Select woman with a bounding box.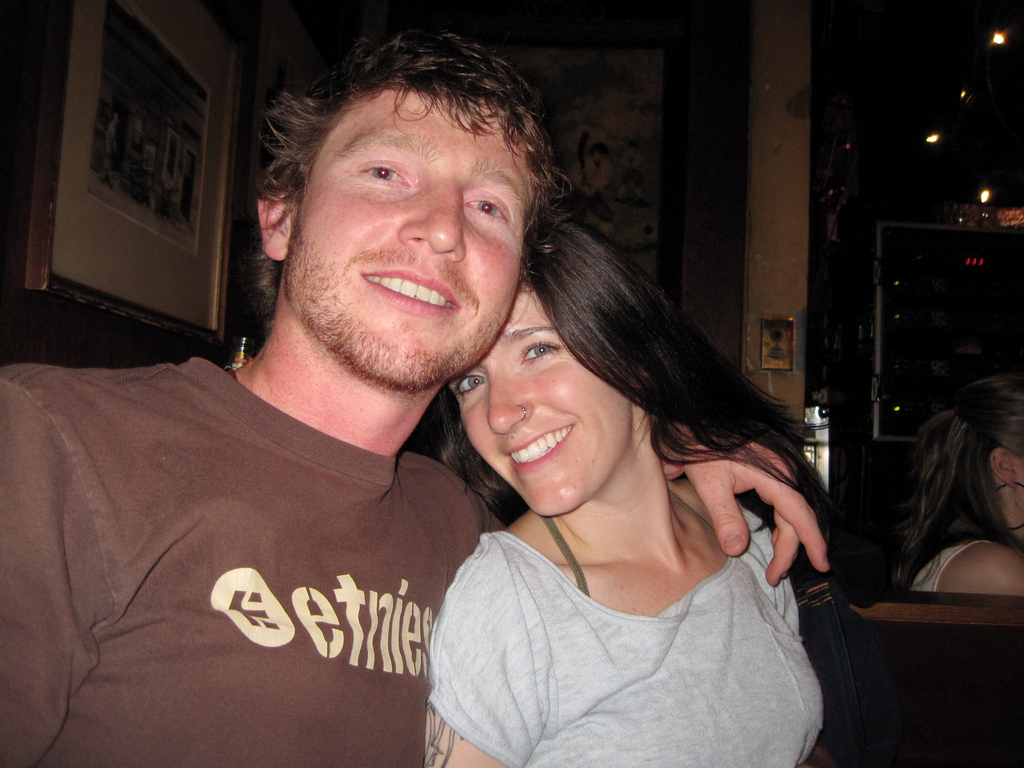
878, 366, 1023, 598.
